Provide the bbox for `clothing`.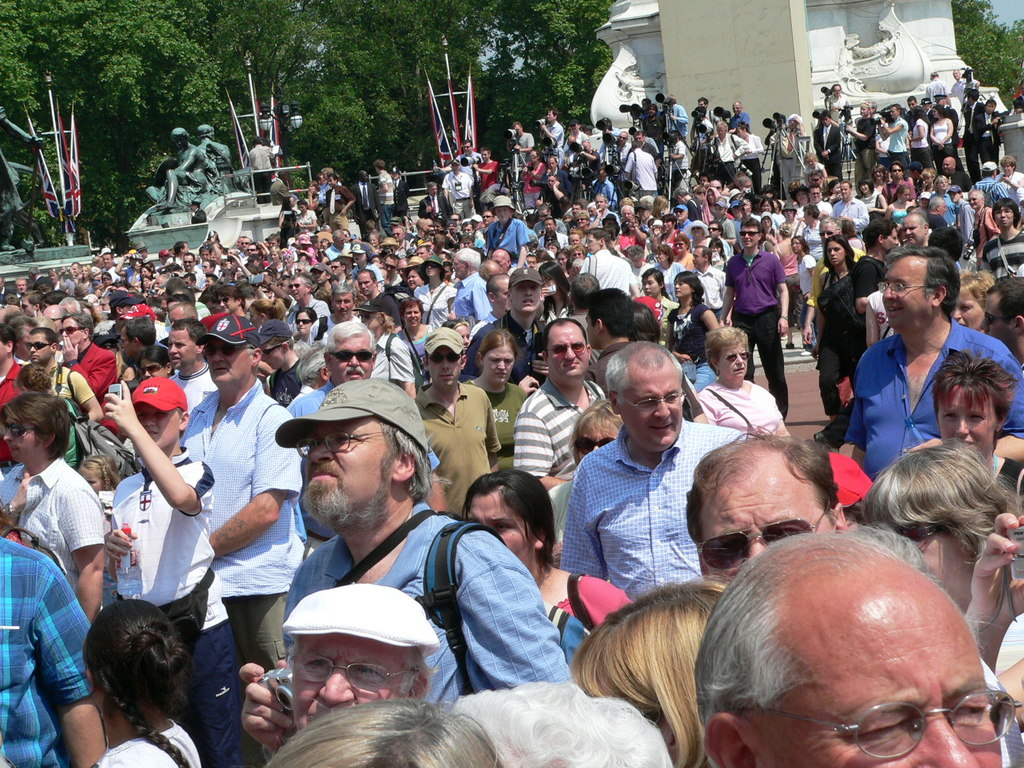
[x1=195, y1=211, x2=207, y2=220].
